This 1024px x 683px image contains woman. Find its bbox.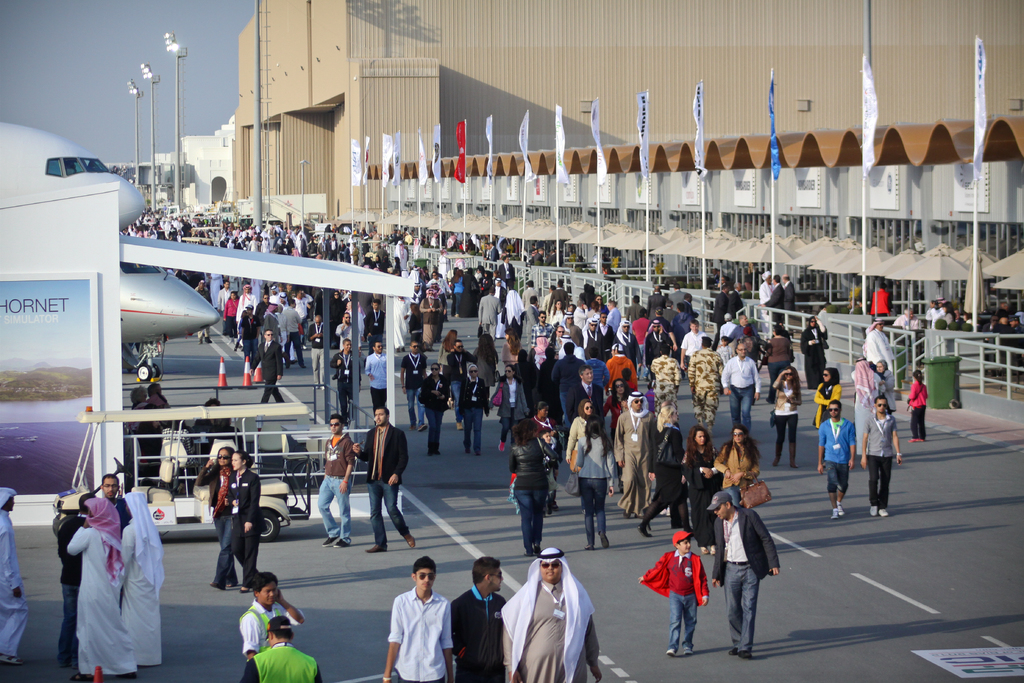
region(639, 410, 693, 531).
